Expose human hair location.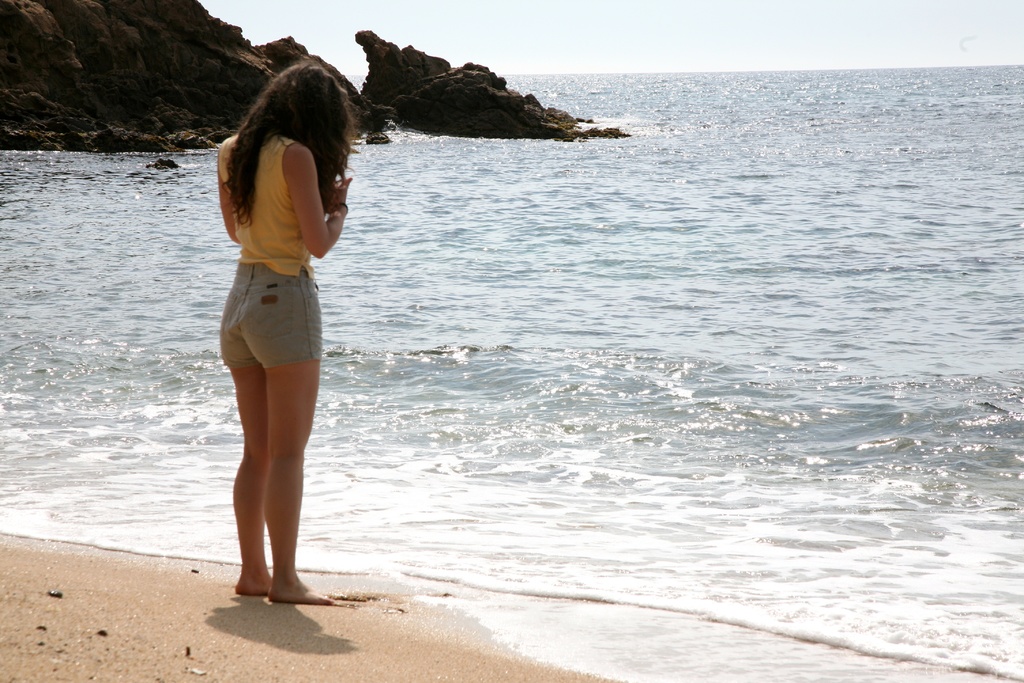
Exposed at (224,43,352,245).
